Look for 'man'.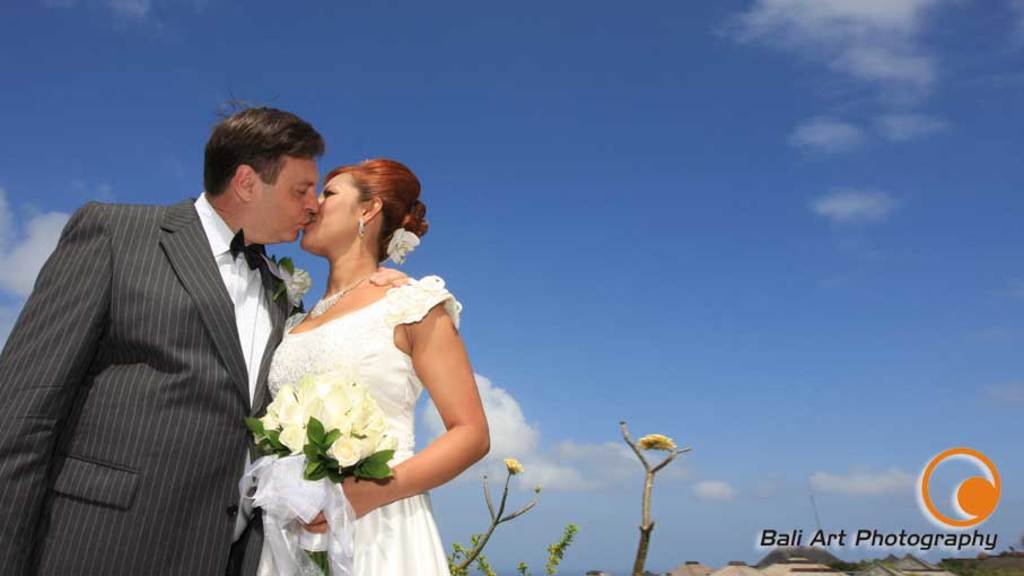
Found: bbox=[0, 103, 326, 574].
